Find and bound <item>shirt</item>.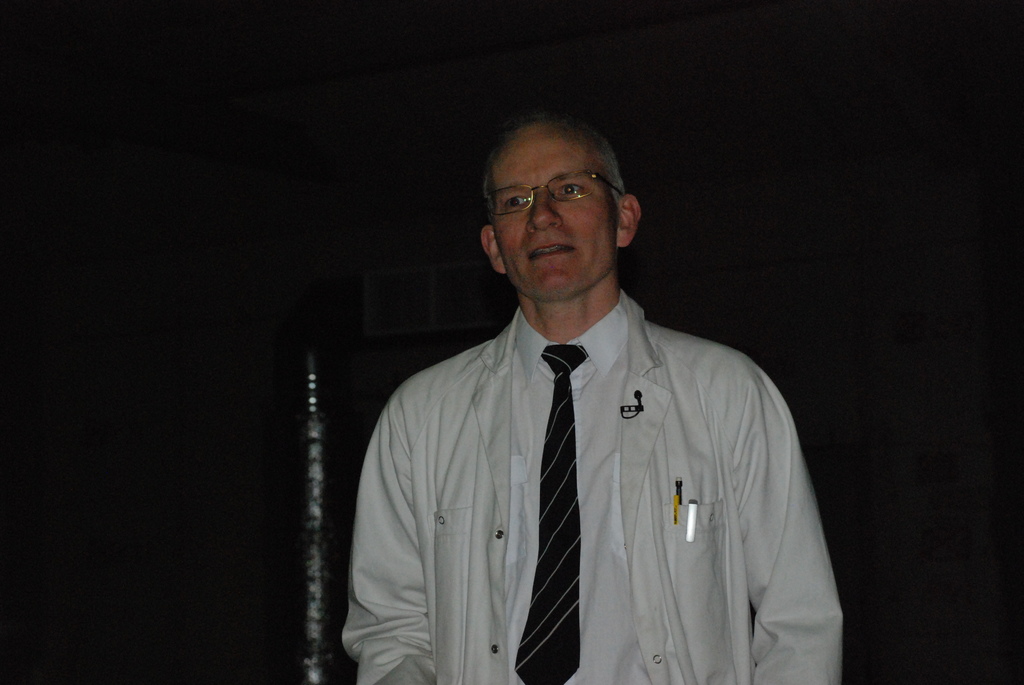
Bound: (511,299,646,680).
